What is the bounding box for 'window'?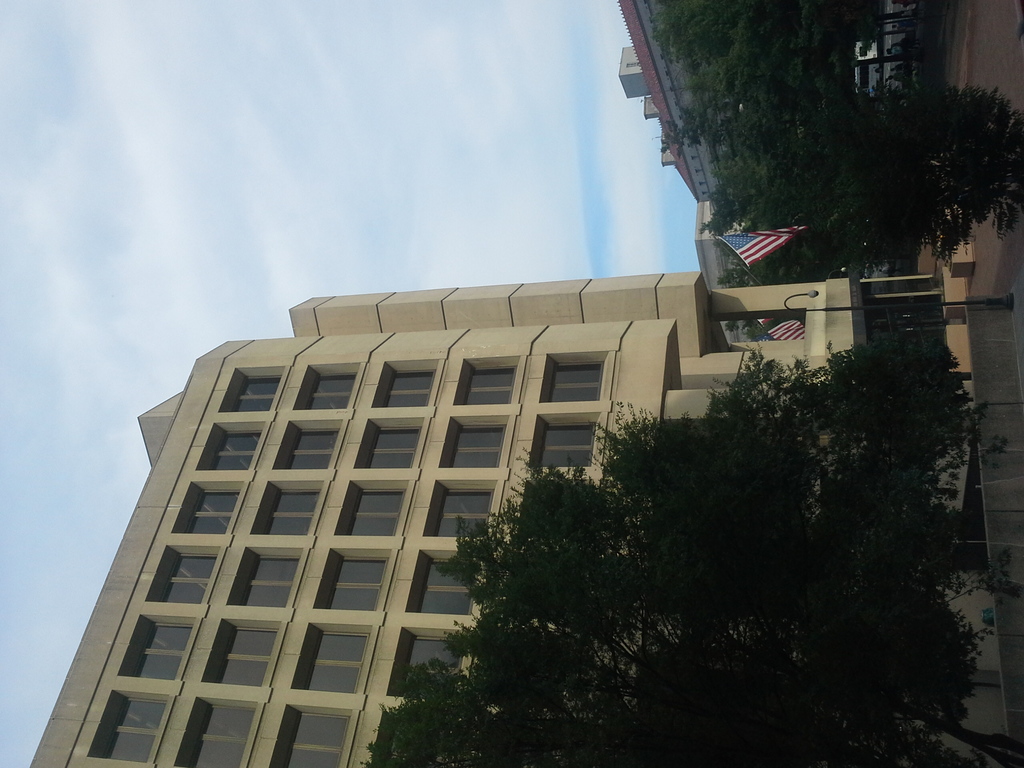
{"left": 335, "top": 476, "right": 410, "bottom": 536}.
